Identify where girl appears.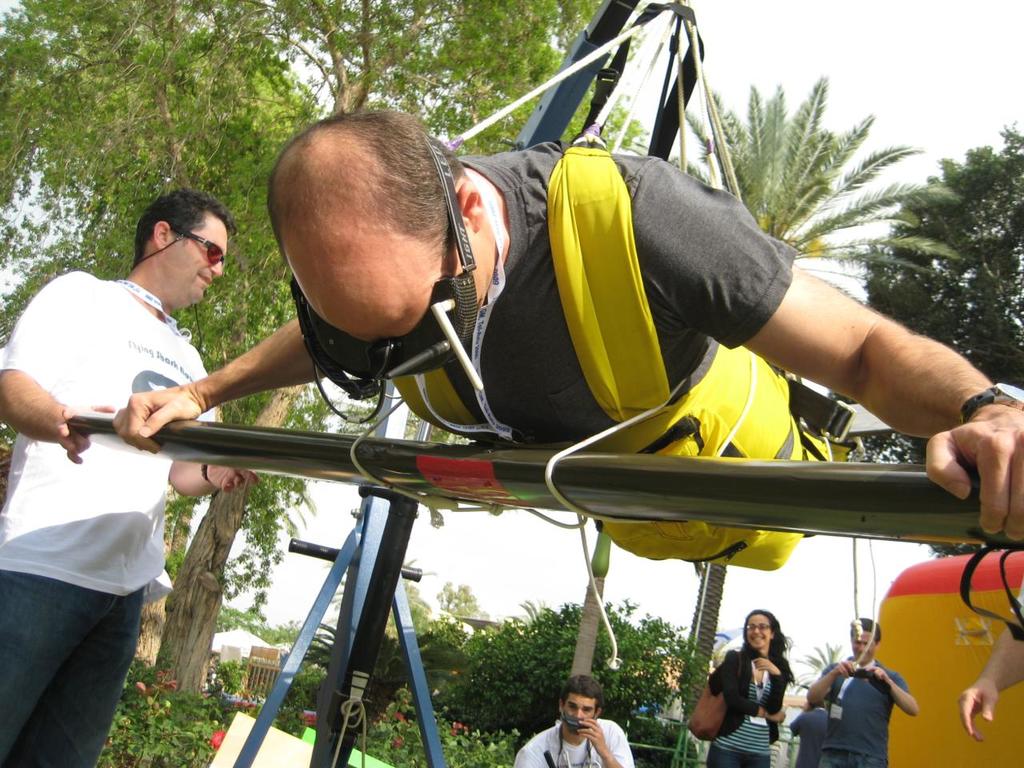
Appears at locate(702, 604, 793, 767).
